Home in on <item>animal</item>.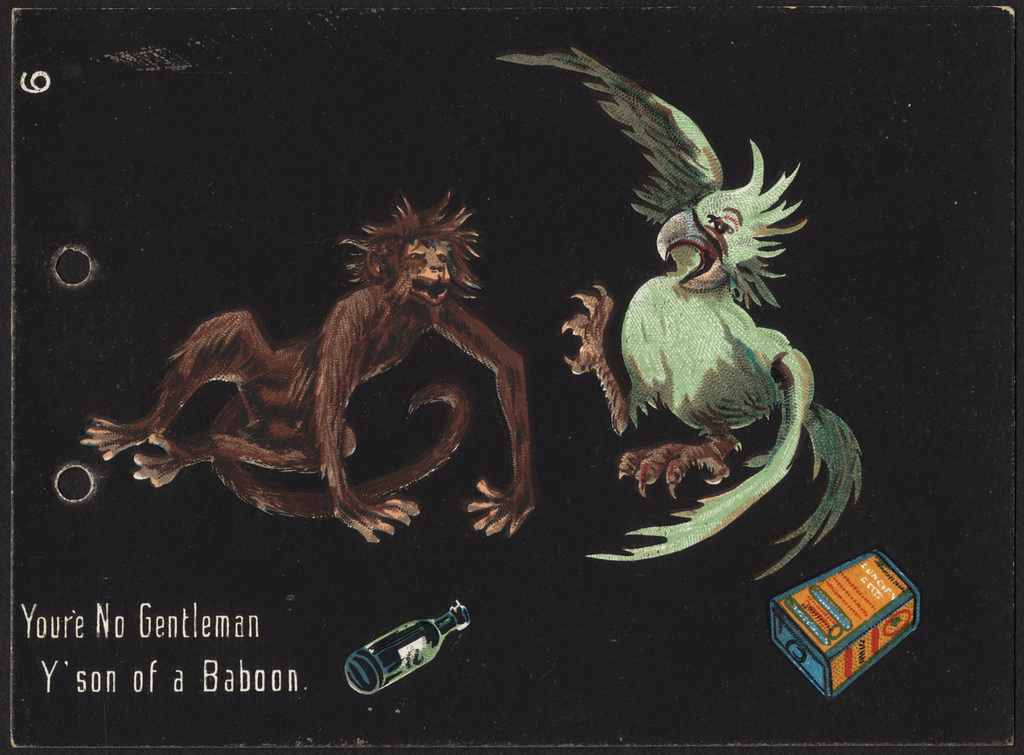
Homed in at left=134, top=214, right=541, bottom=543.
